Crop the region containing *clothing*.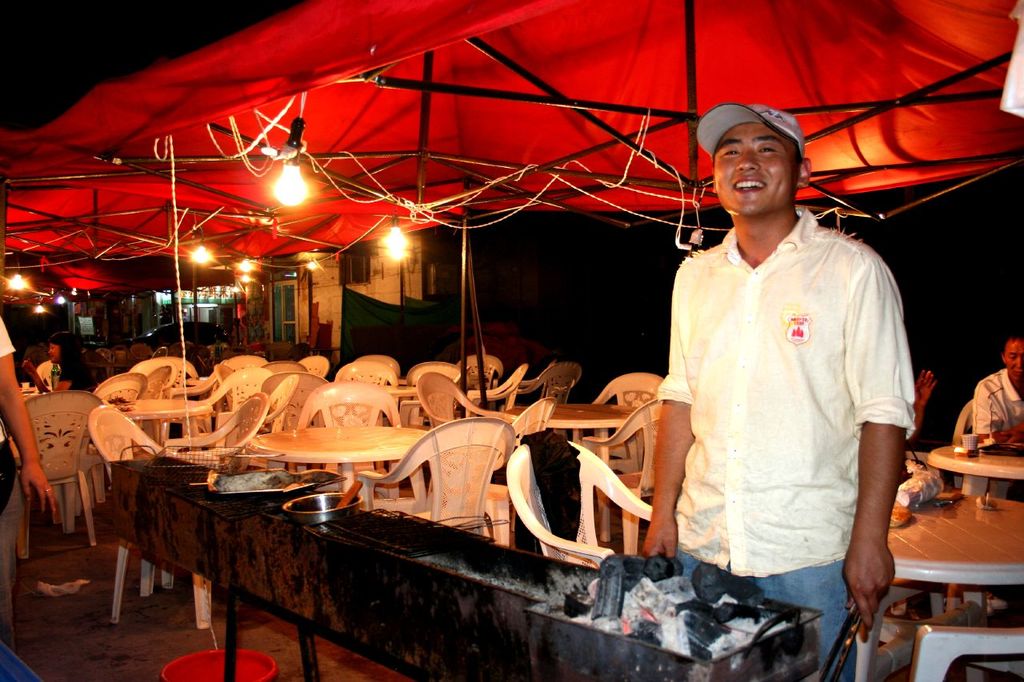
Crop region: 60 358 91 399.
